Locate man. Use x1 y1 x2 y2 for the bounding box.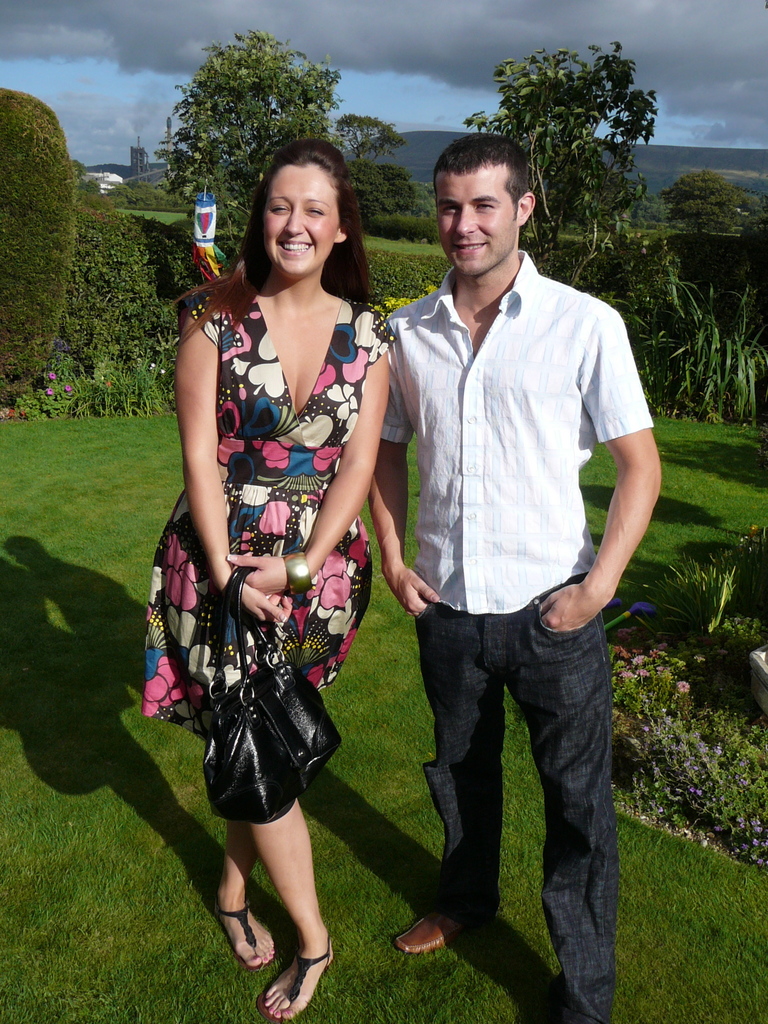
369 111 660 975.
